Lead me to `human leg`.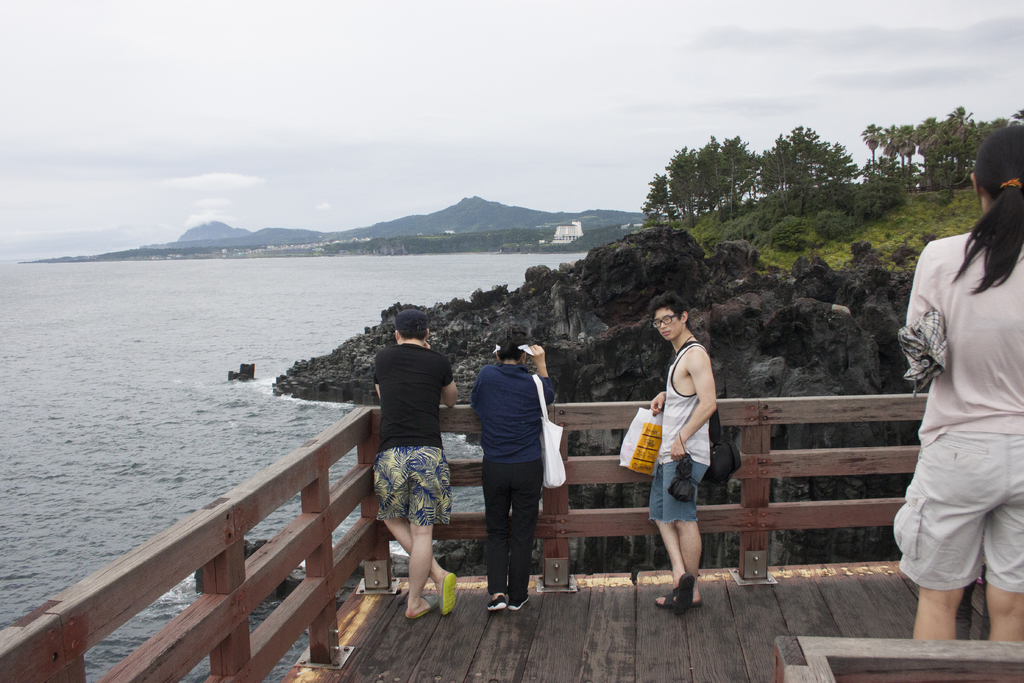
Lead to (x1=404, y1=438, x2=439, y2=618).
